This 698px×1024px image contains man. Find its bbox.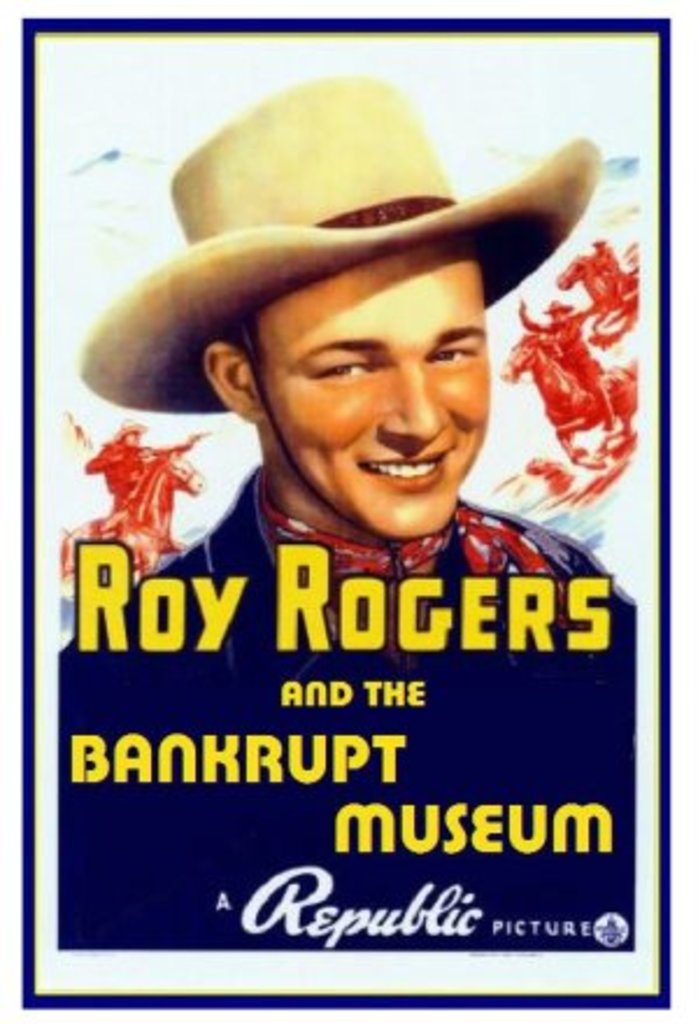
bbox(54, 107, 654, 756).
